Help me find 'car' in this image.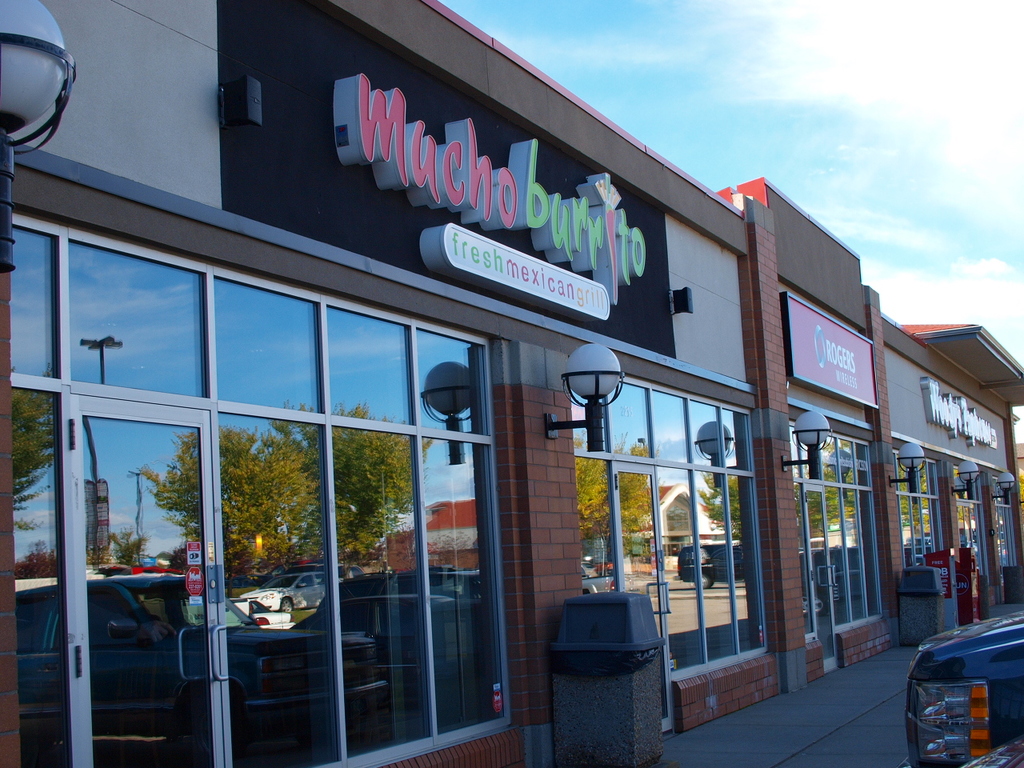
Found it: [left=11, top=570, right=384, bottom=762].
